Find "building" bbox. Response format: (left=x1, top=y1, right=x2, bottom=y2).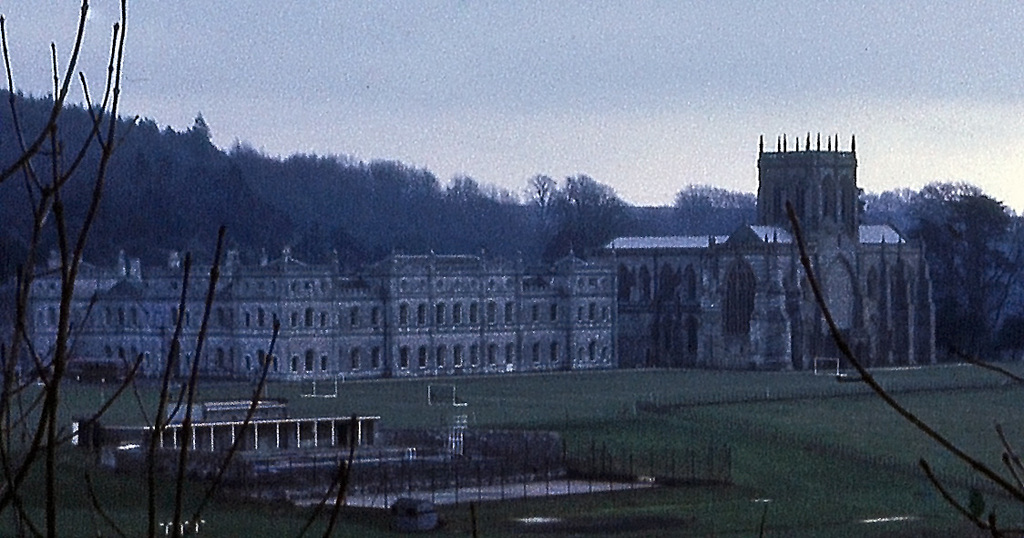
(left=0, top=234, right=621, bottom=380).
